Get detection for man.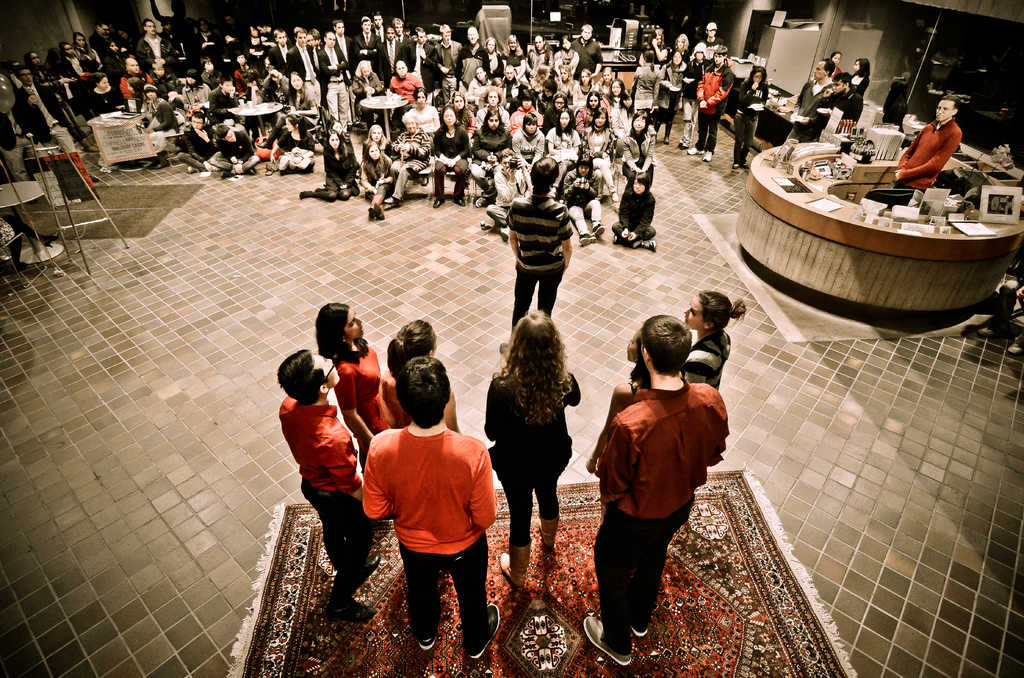
Detection: l=211, t=125, r=257, b=176.
